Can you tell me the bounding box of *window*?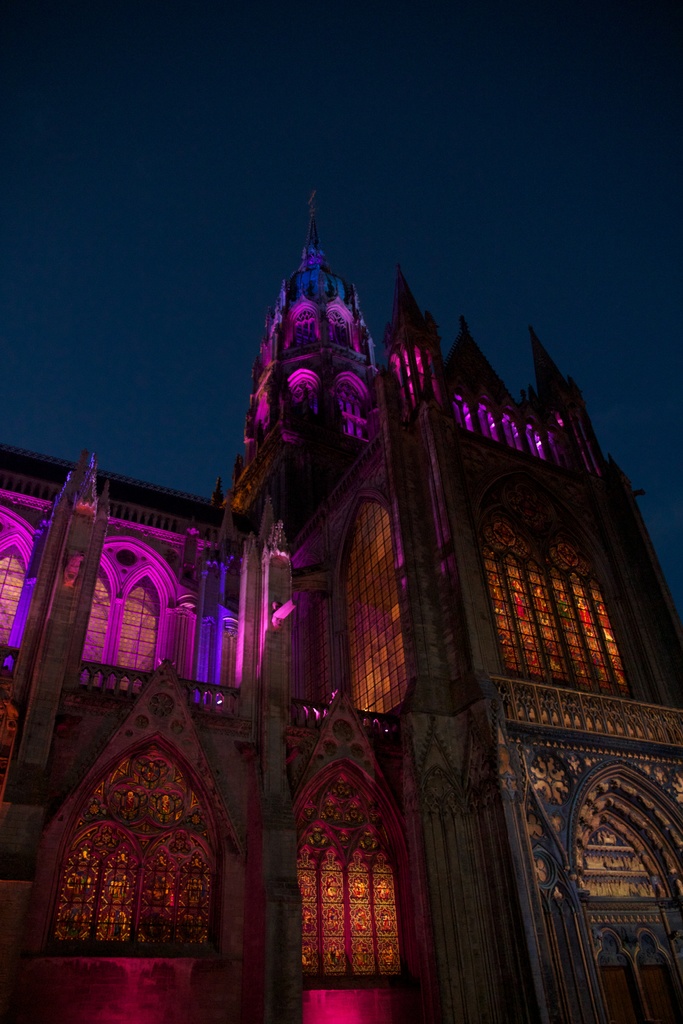
<region>85, 561, 109, 686</region>.
